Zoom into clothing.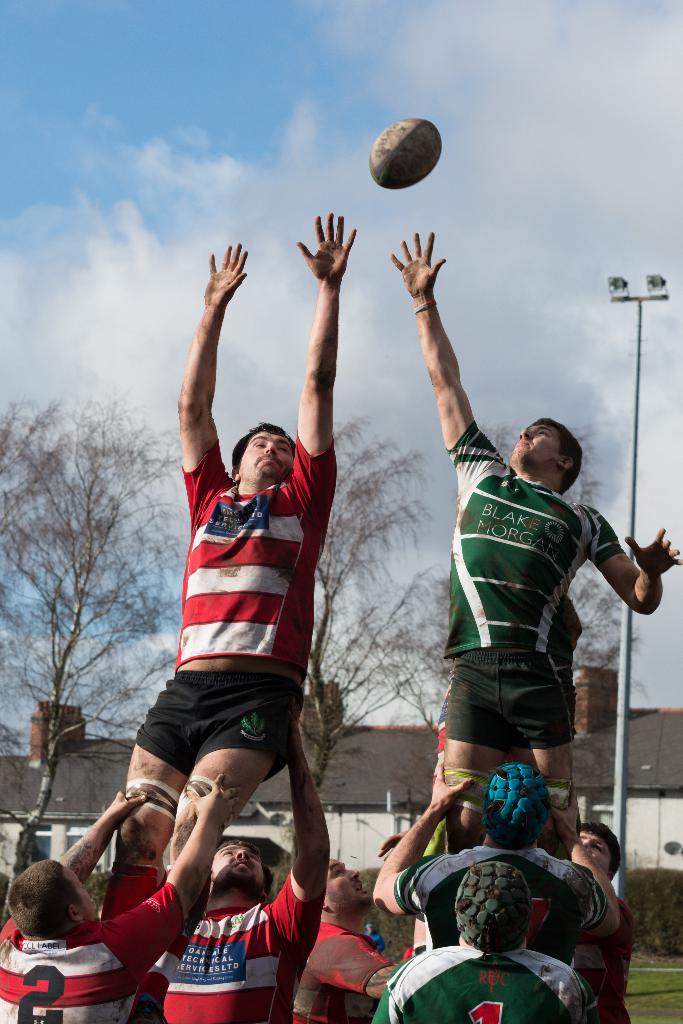
Zoom target: 0,881,178,1023.
